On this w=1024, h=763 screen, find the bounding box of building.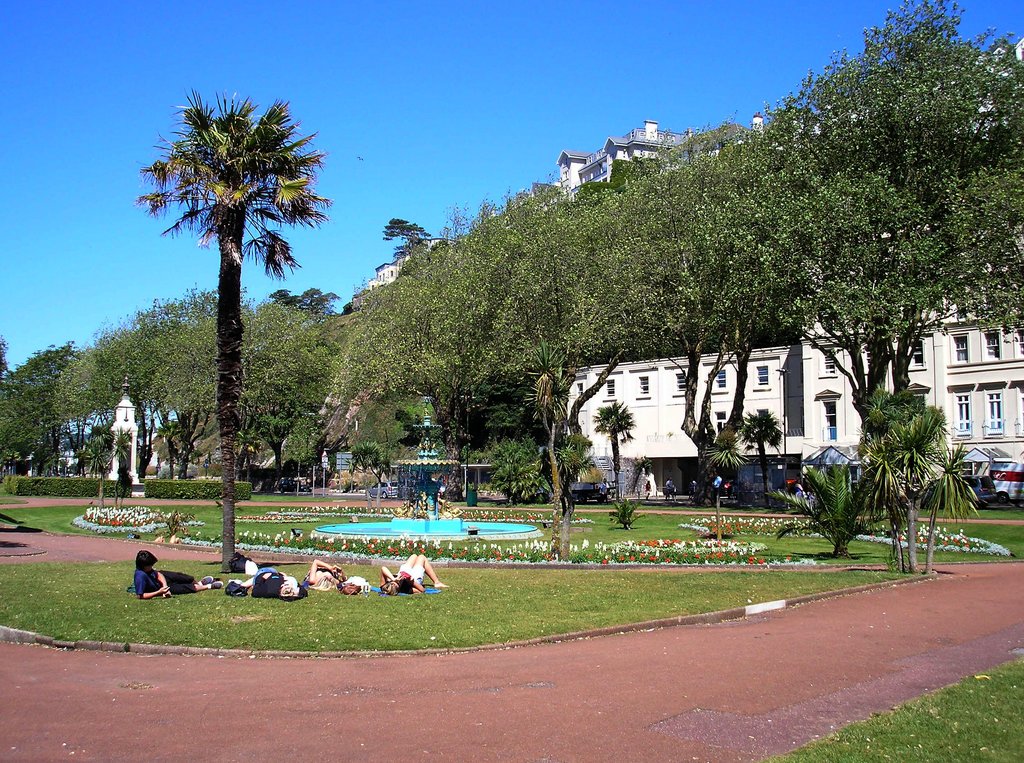
Bounding box: [349, 233, 458, 310].
